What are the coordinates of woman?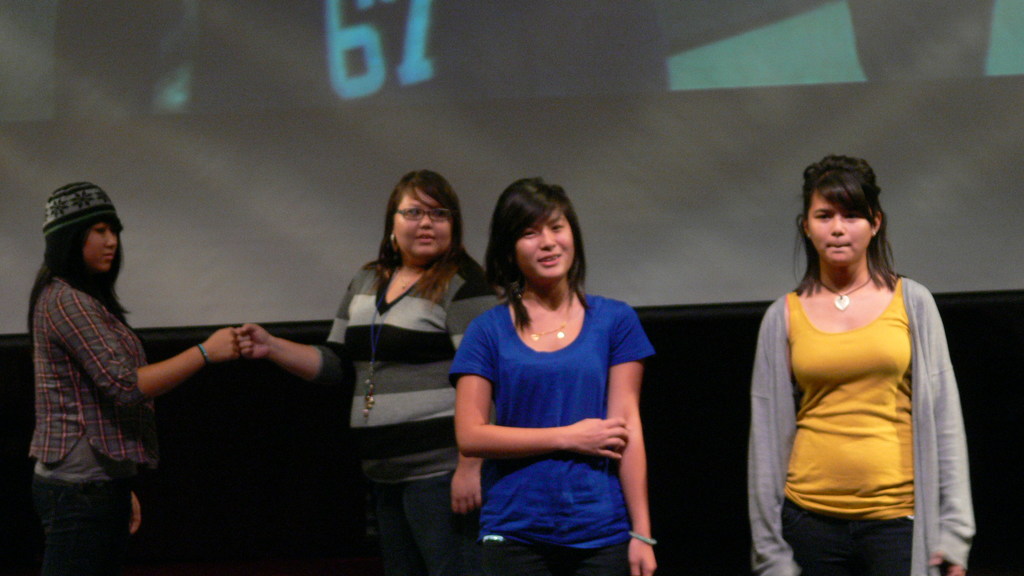
left=236, top=168, right=509, bottom=575.
